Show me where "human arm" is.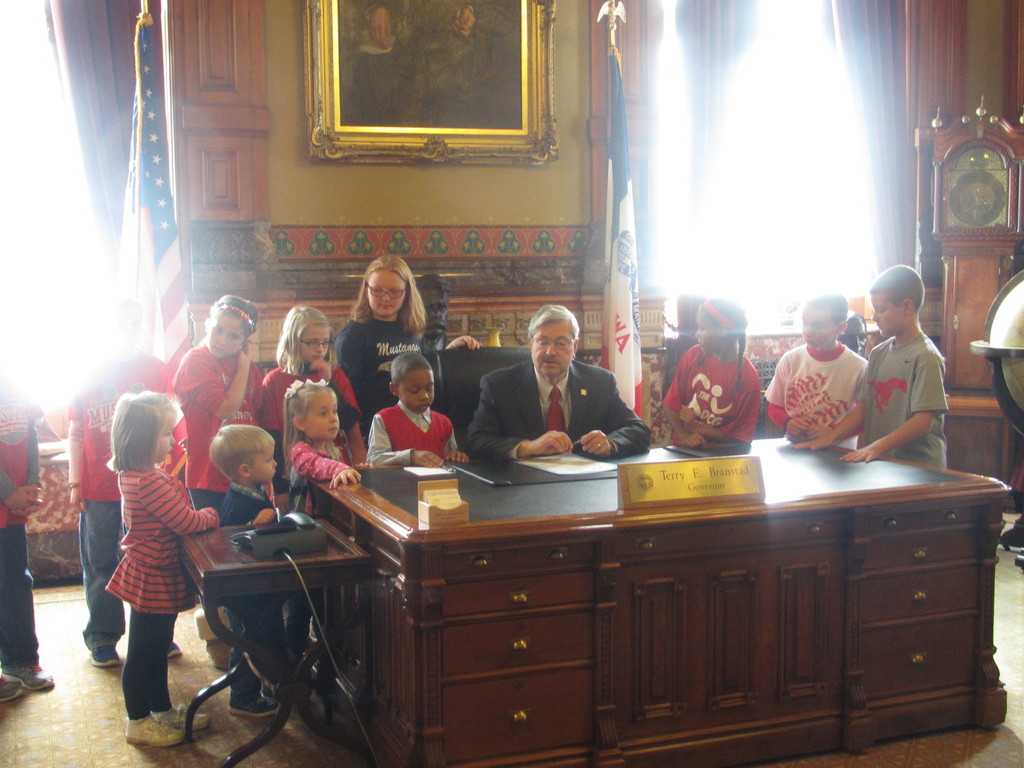
"human arm" is at {"x1": 146, "y1": 361, "x2": 196, "y2": 406}.
